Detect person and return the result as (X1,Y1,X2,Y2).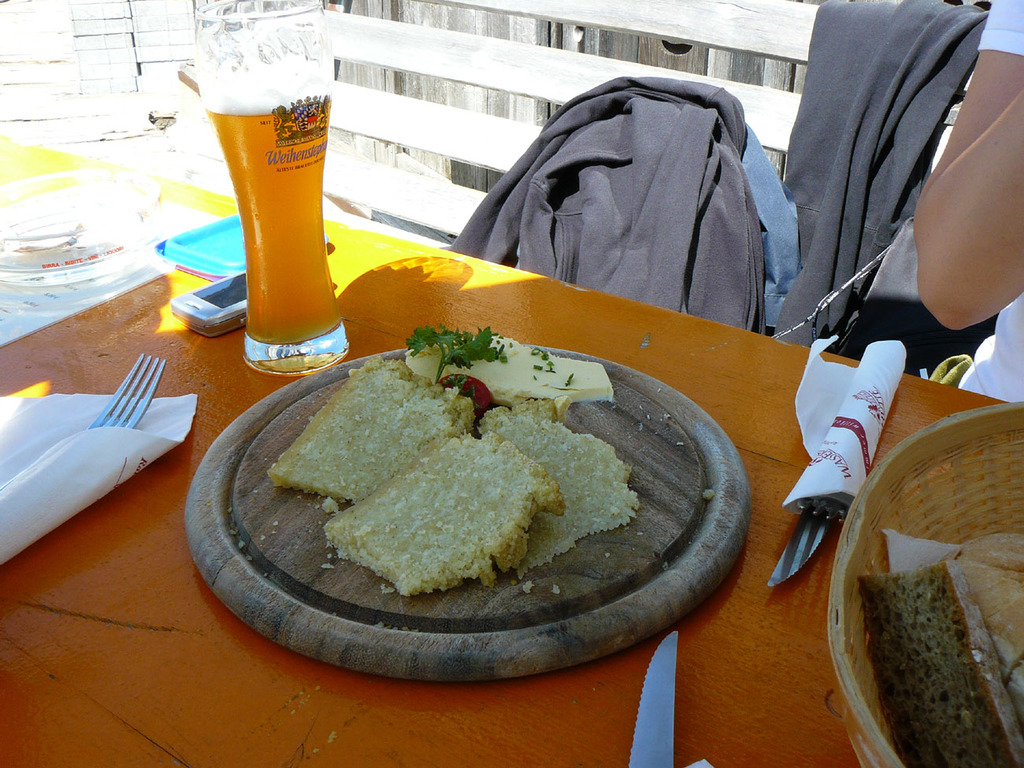
(910,0,1023,408).
